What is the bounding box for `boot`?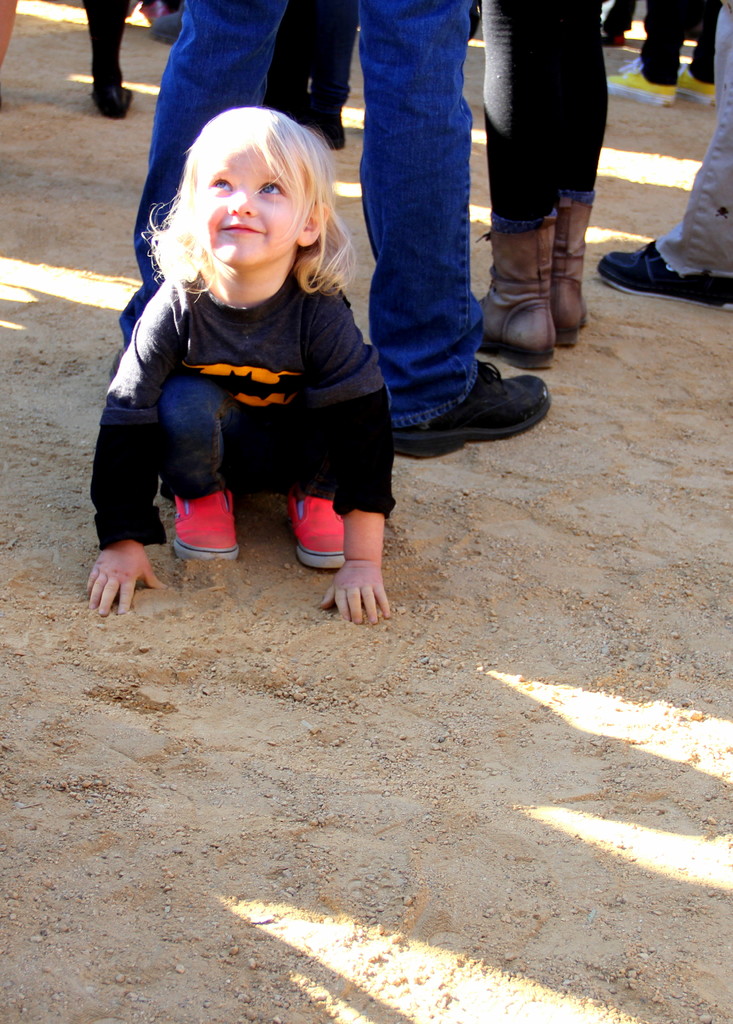
478, 205, 558, 369.
